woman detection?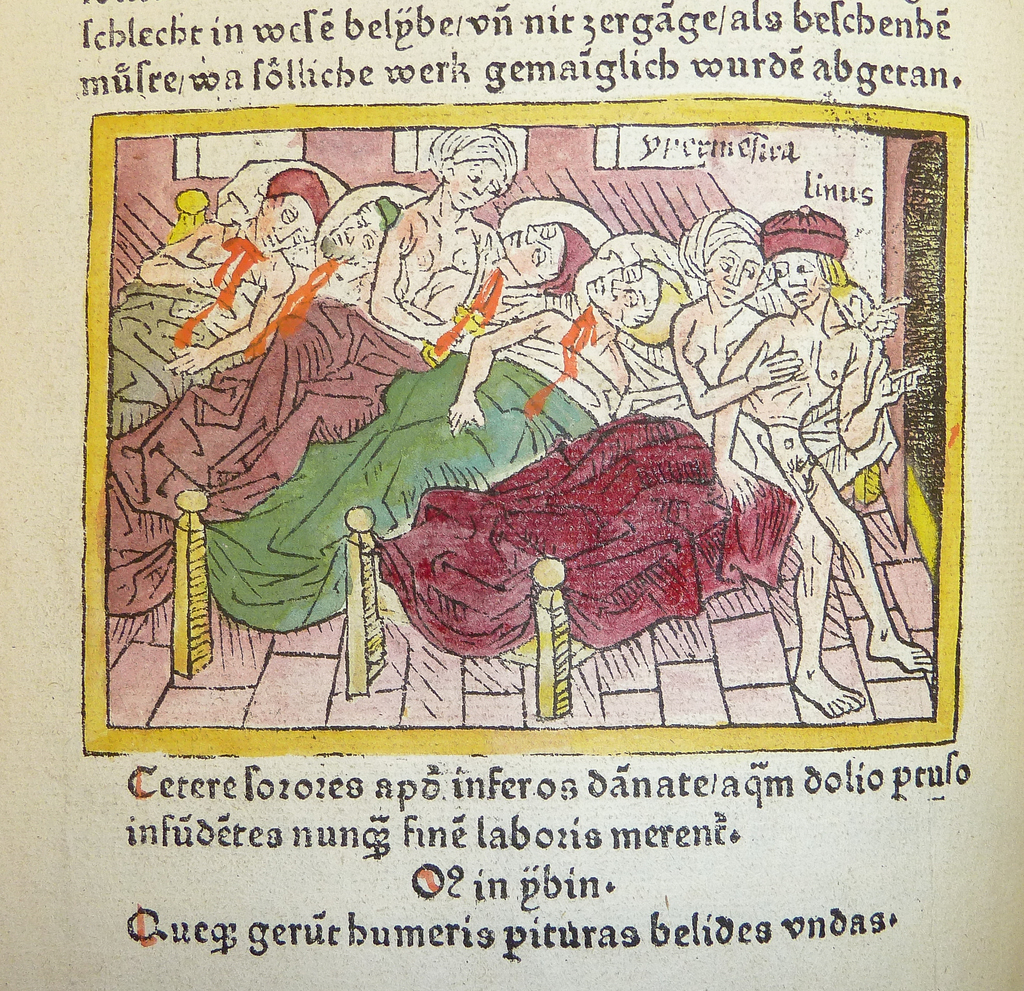
660:205:904:465
